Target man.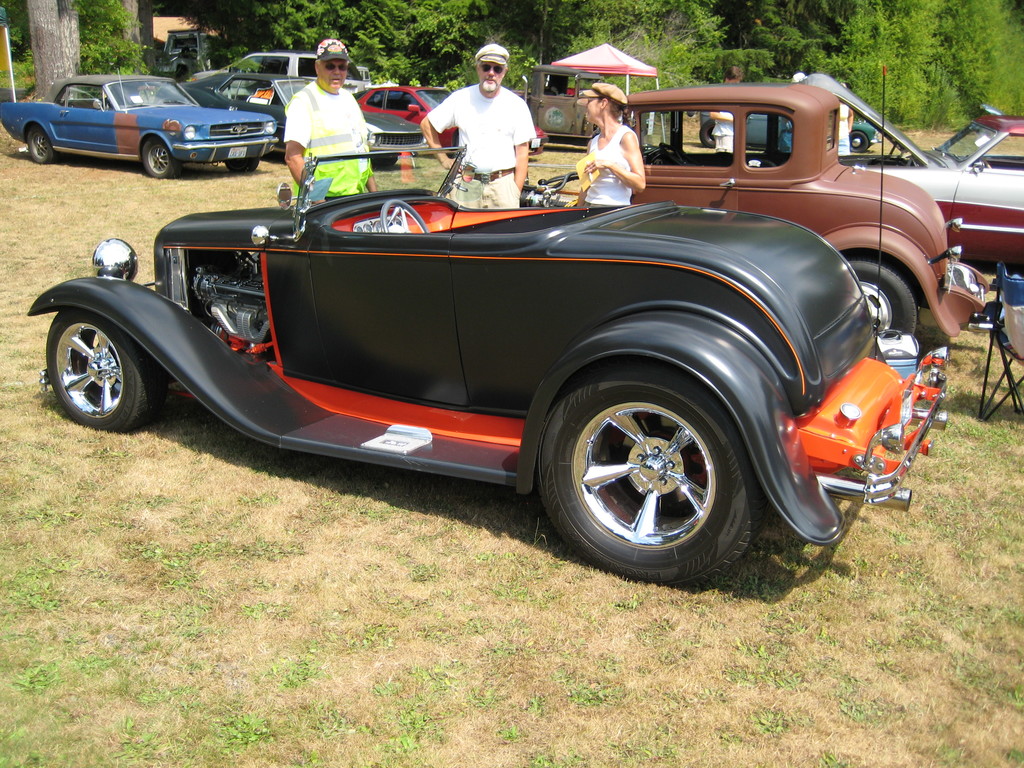
Target region: l=282, t=35, r=376, b=205.
